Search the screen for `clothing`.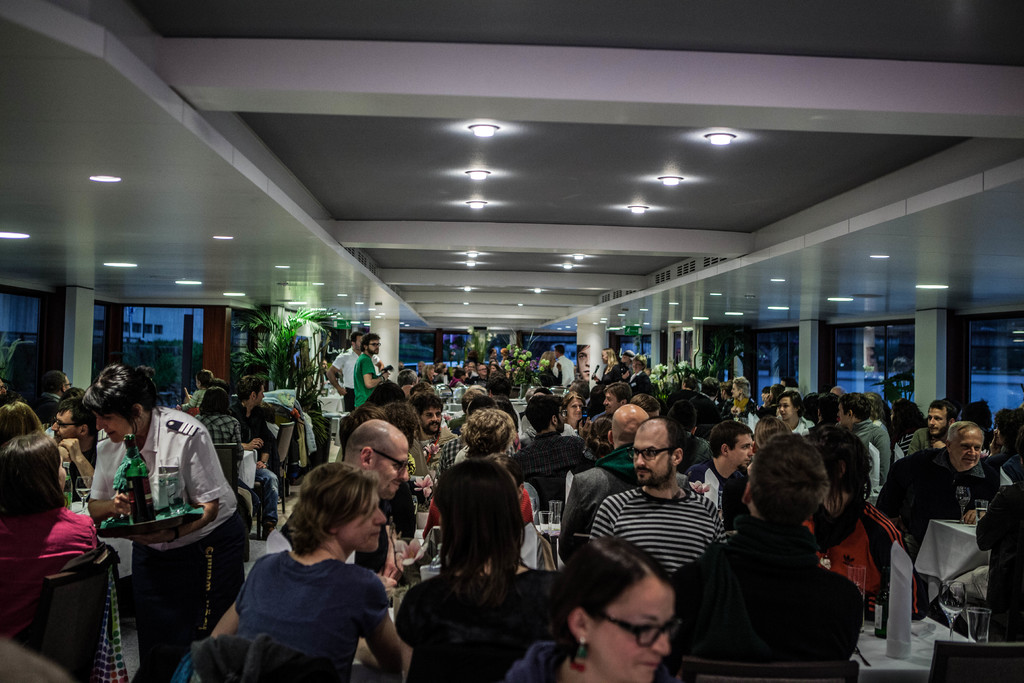
Found at box(987, 448, 1016, 497).
